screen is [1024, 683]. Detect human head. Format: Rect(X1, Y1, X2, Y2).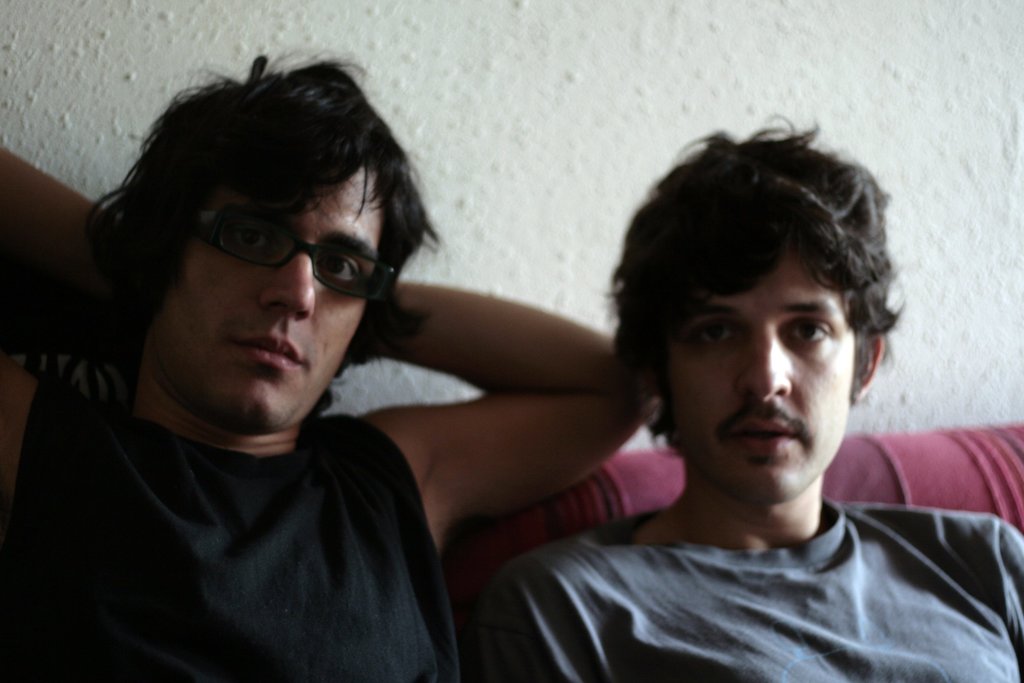
Rect(626, 128, 886, 500).
